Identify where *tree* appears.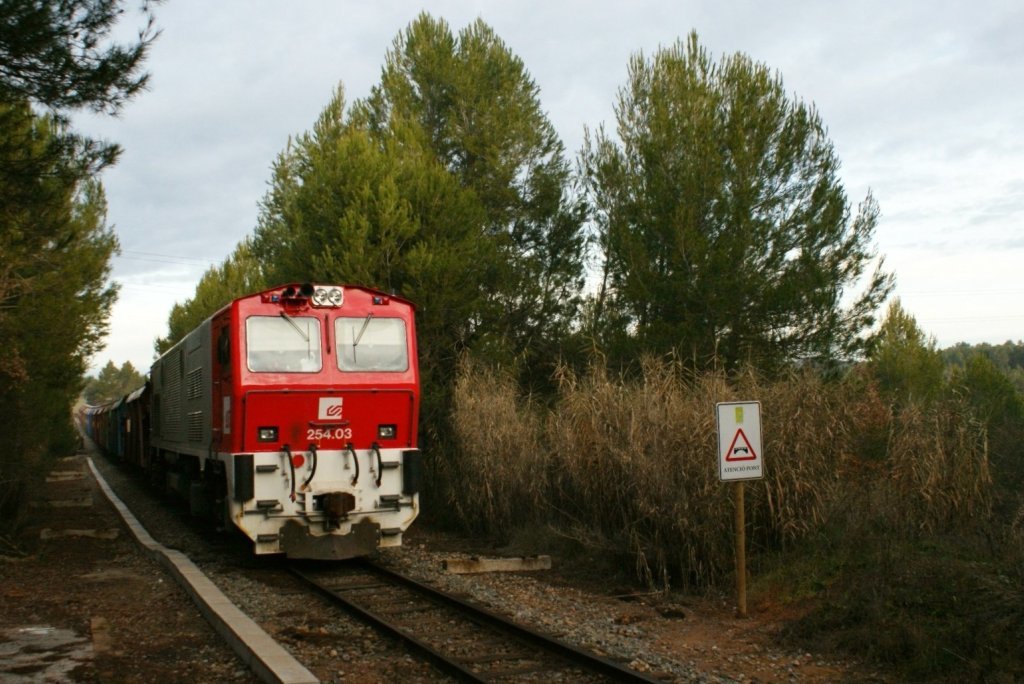
Appears at 185, 267, 222, 328.
